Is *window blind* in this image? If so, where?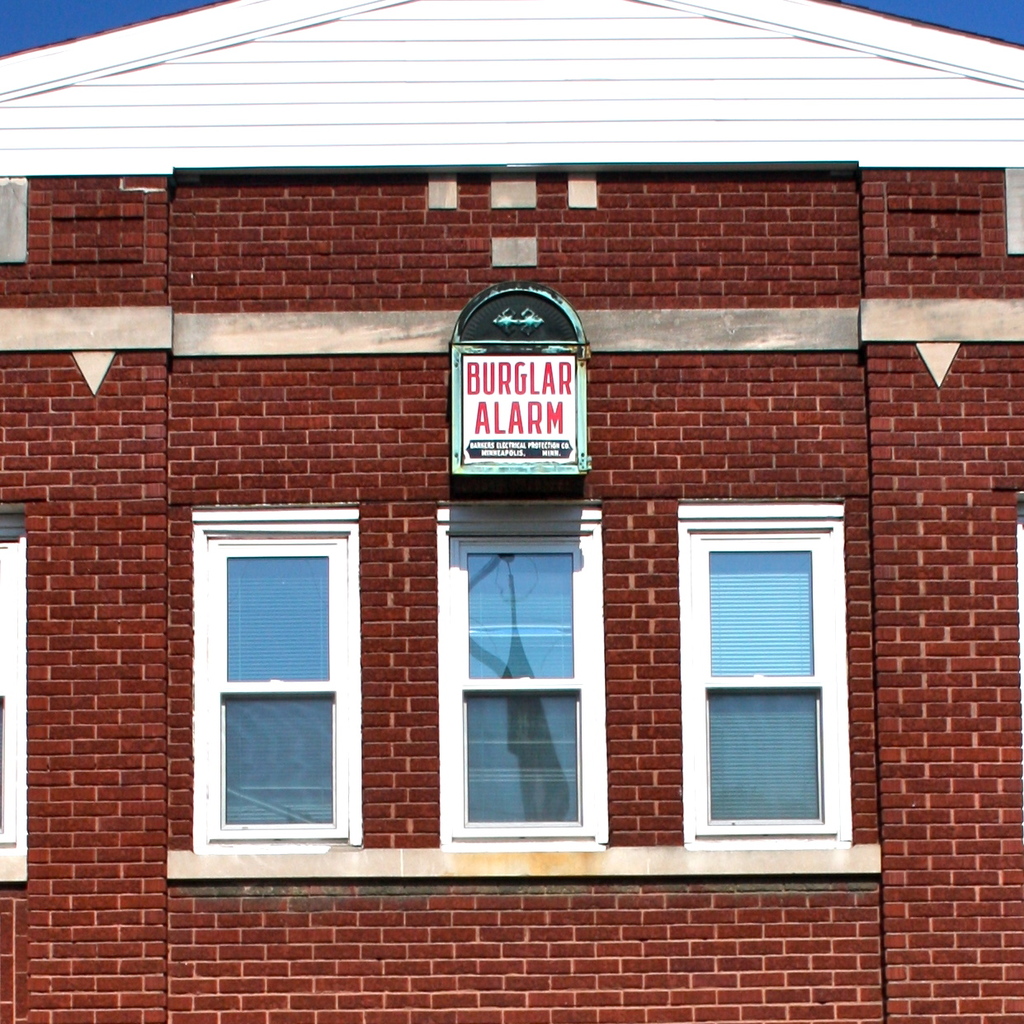
Yes, at 705/552/814/821.
